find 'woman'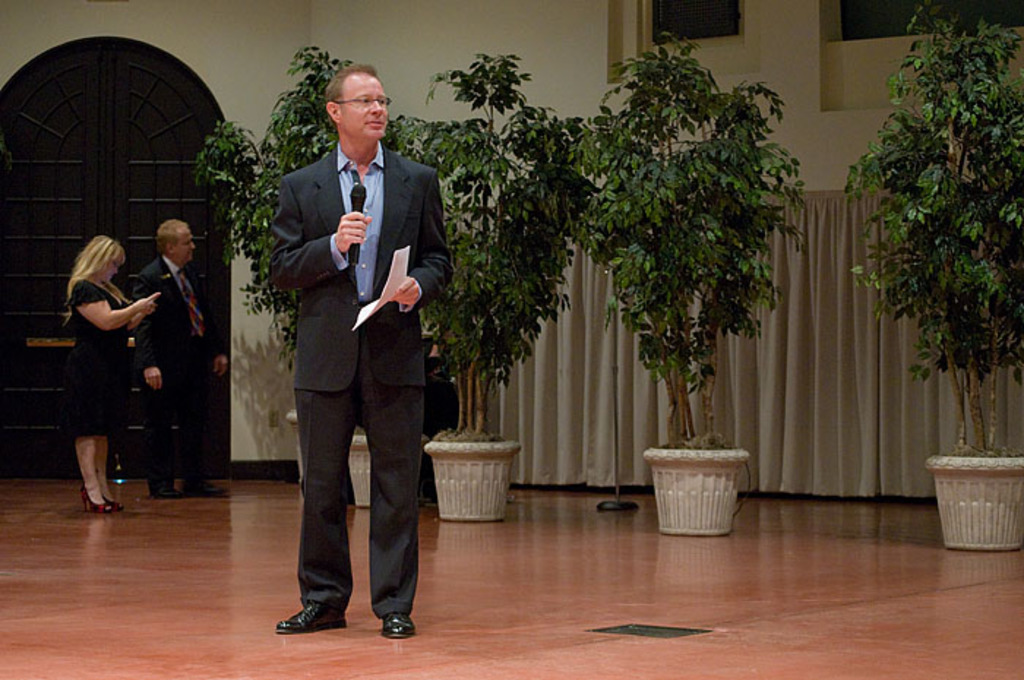
locate(54, 209, 162, 516)
